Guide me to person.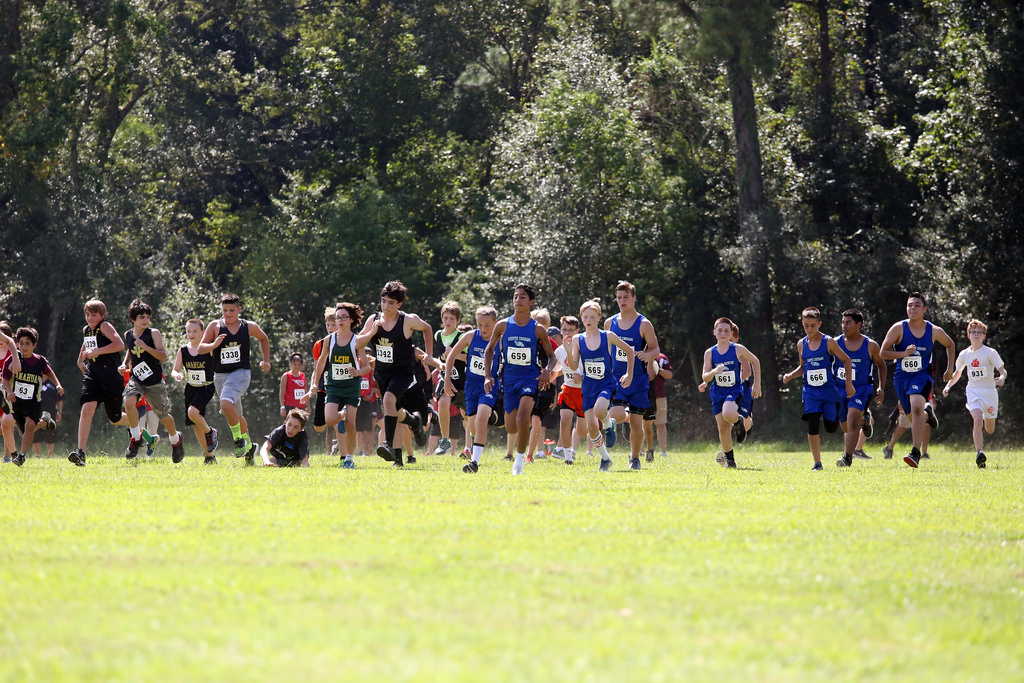
Guidance: [312,303,365,459].
